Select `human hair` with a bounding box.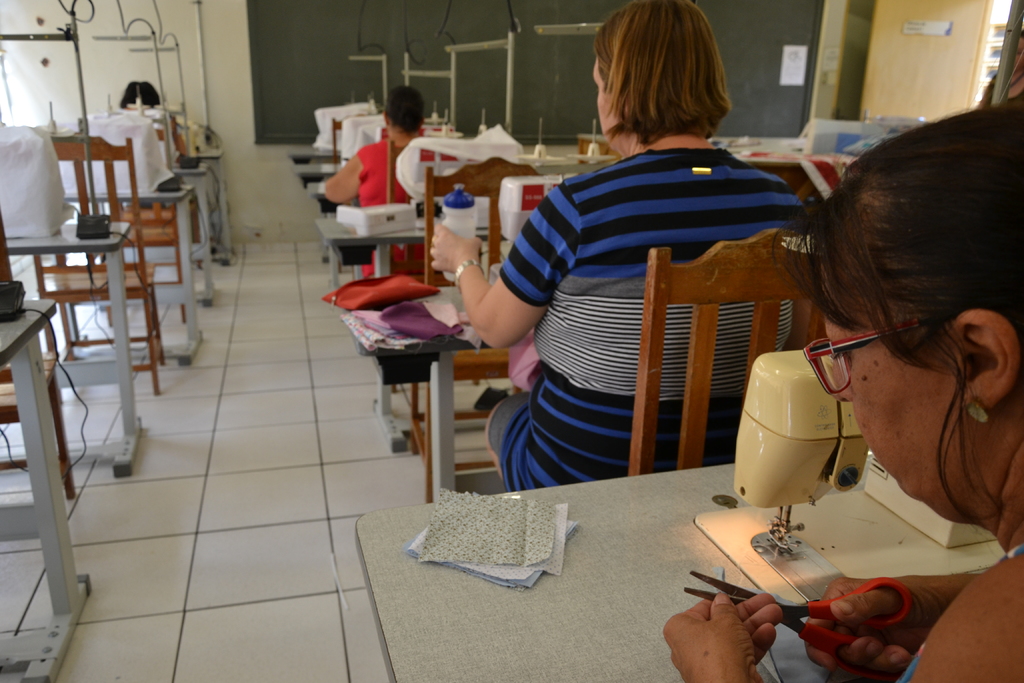
583, 13, 751, 152.
